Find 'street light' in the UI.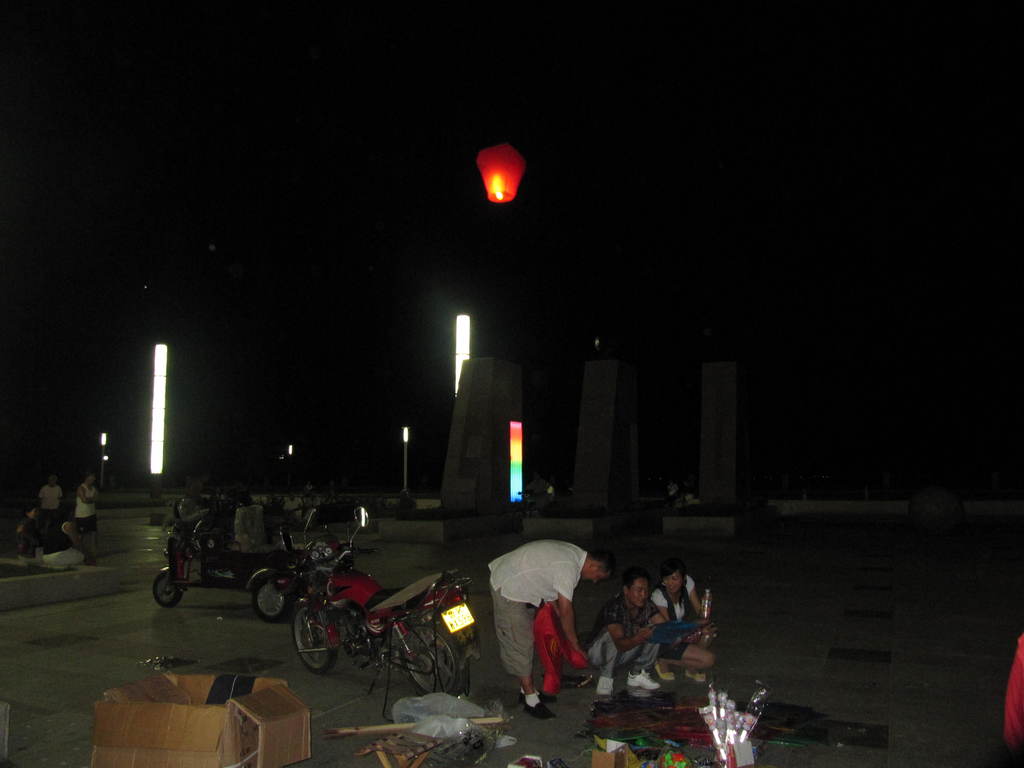
UI element at pyautogui.locateOnScreen(97, 429, 115, 492).
